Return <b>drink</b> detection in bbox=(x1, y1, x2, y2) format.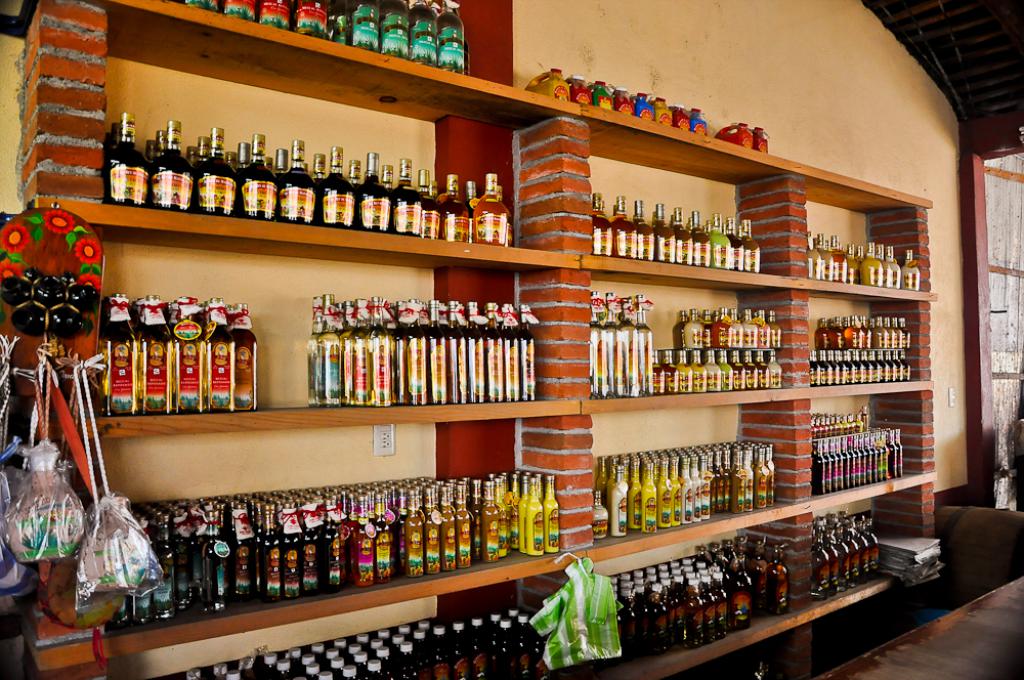
bbox=(238, 133, 278, 217).
